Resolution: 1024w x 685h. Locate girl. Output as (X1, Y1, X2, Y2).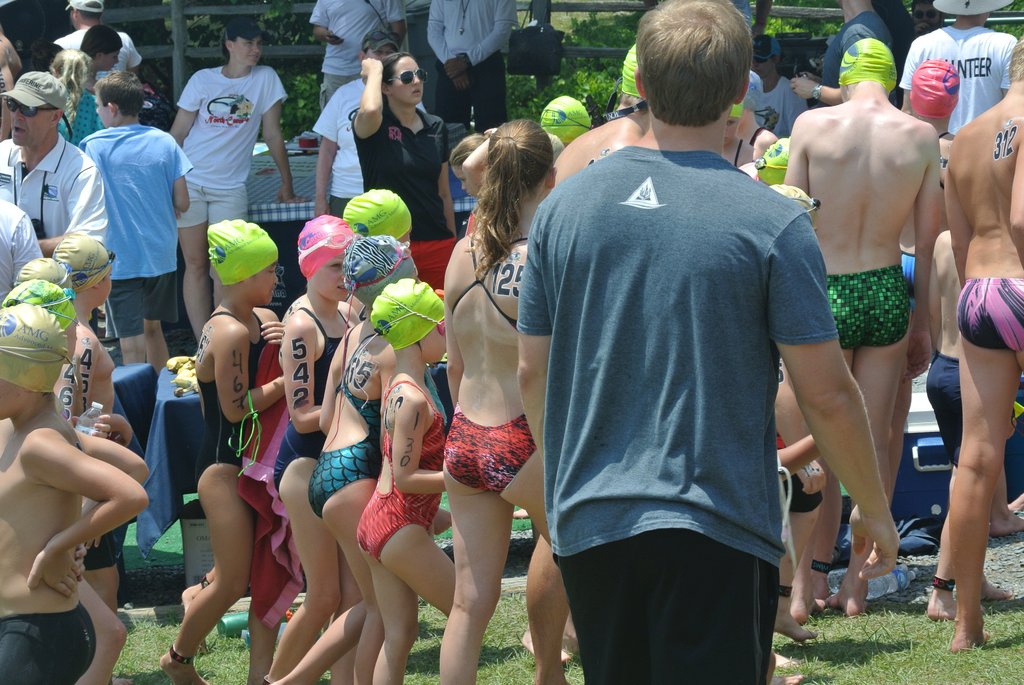
(442, 118, 559, 684).
